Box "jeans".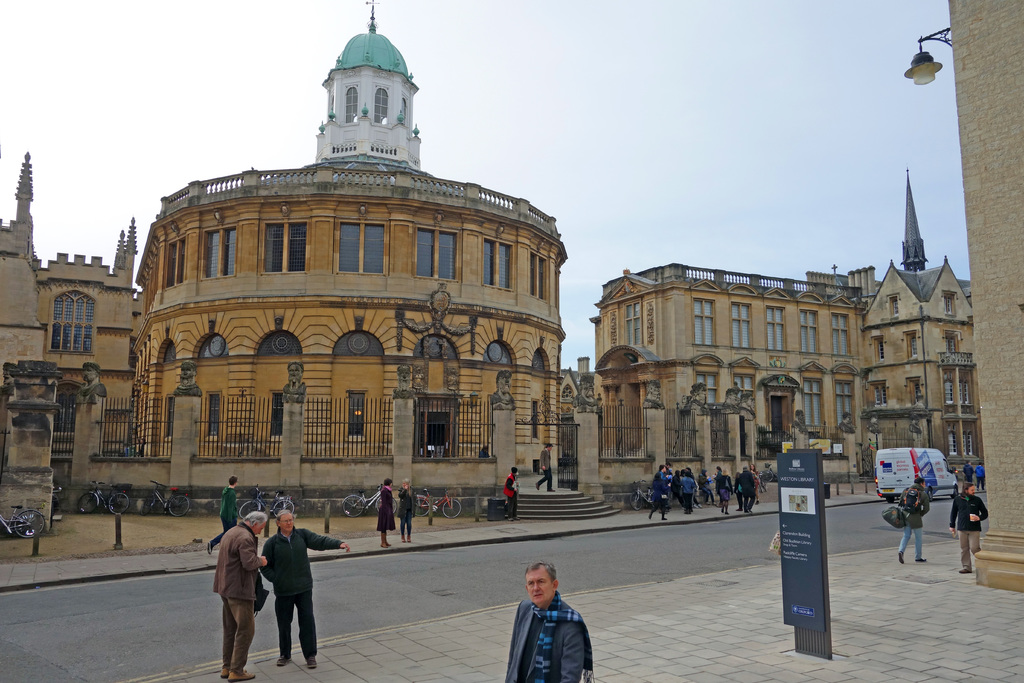
{"x1": 961, "y1": 475, "x2": 972, "y2": 481}.
